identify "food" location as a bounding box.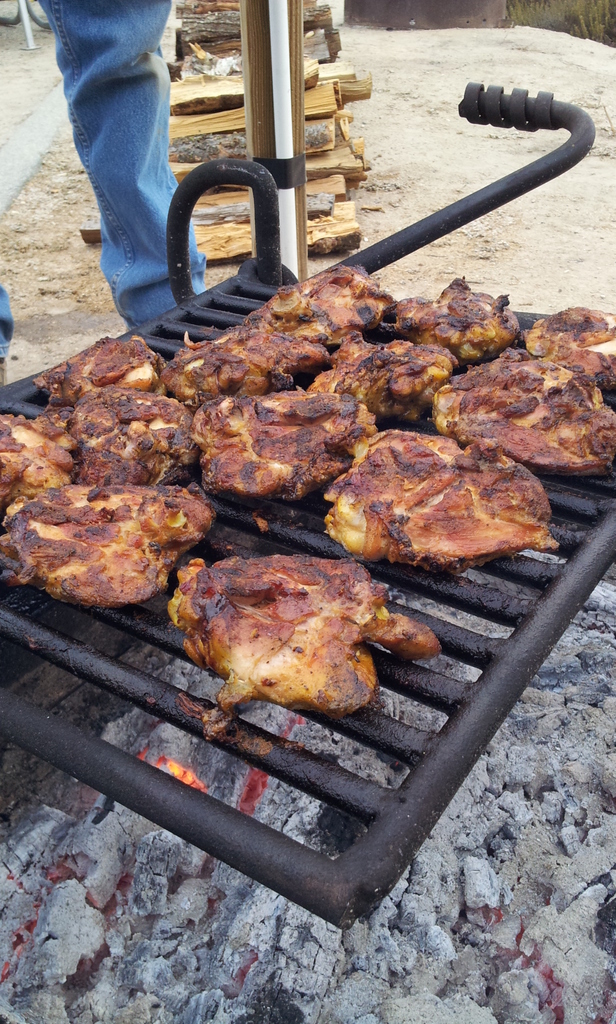
x1=169, y1=558, x2=428, y2=724.
